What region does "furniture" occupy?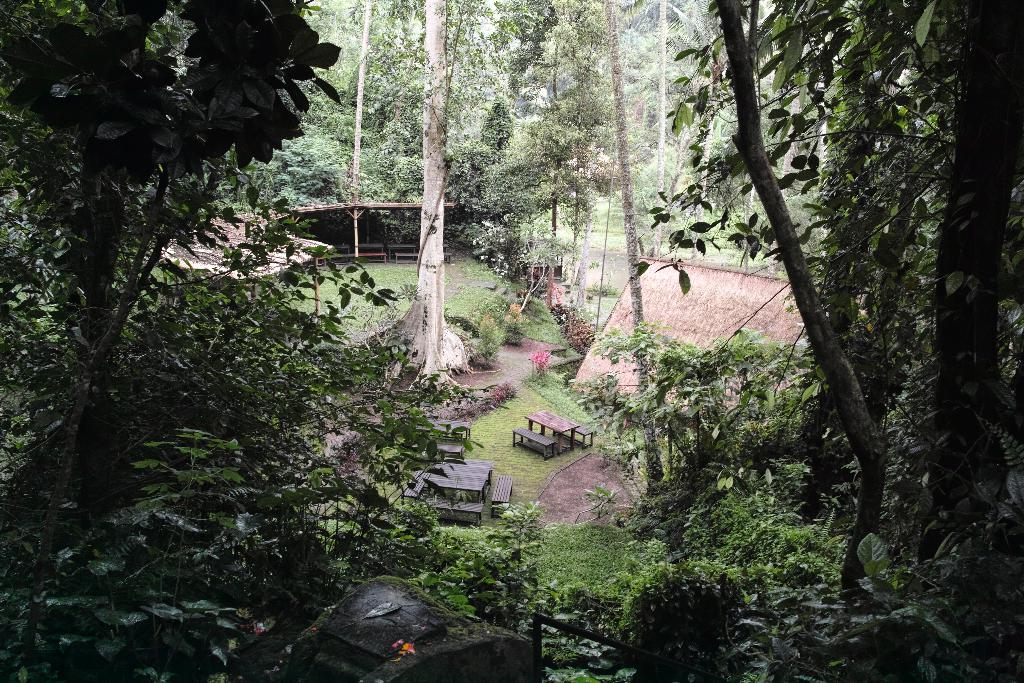
415,420,472,447.
